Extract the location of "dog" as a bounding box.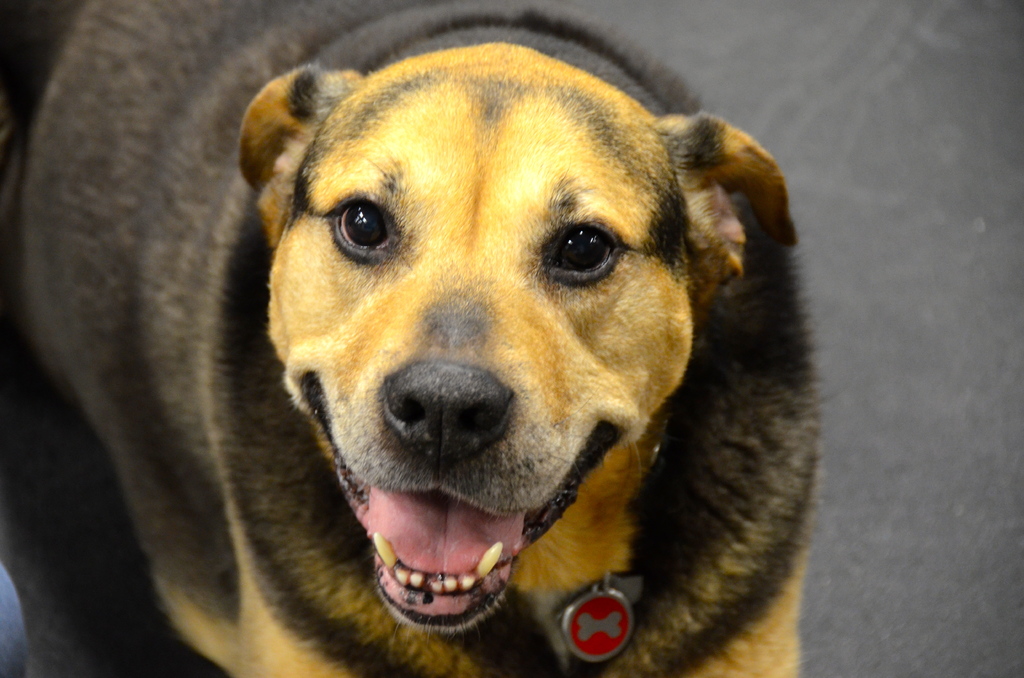
x1=0, y1=0, x2=824, y2=677.
